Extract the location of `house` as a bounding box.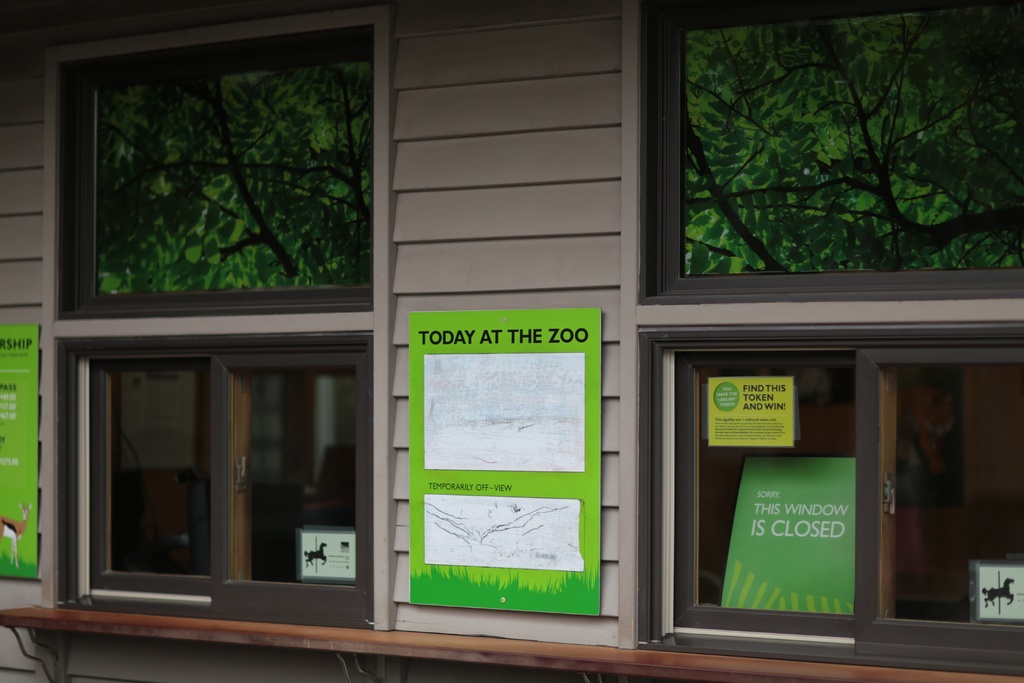
pyautogui.locateOnScreen(0, 0, 1023, 682).
